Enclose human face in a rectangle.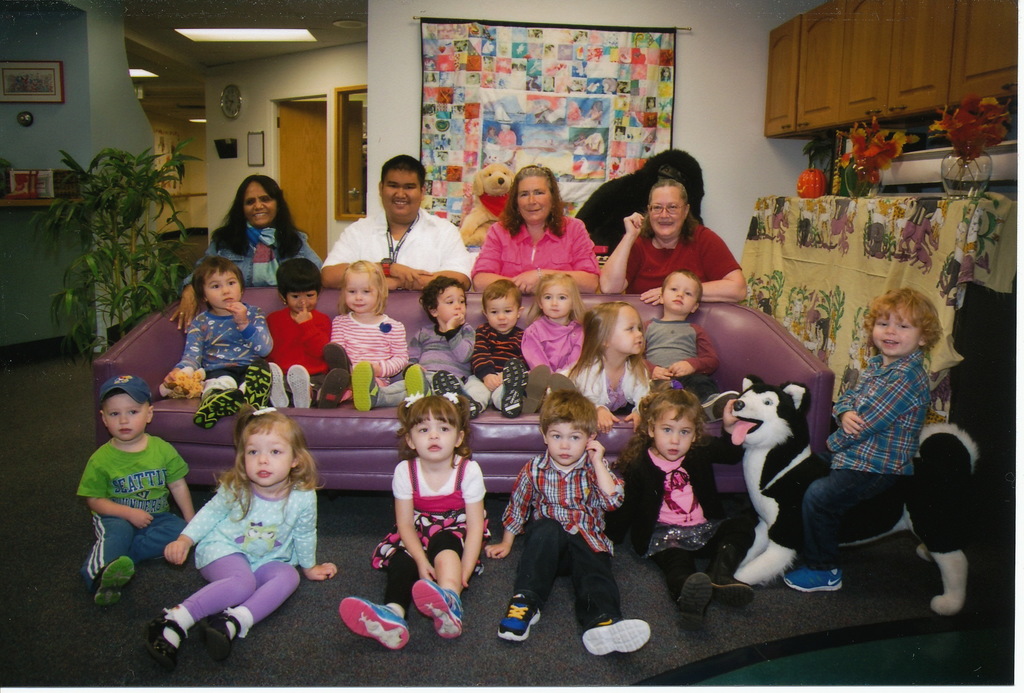
{"x1": 205, "y1": 271, "x2": 239, "y2": 307}.
